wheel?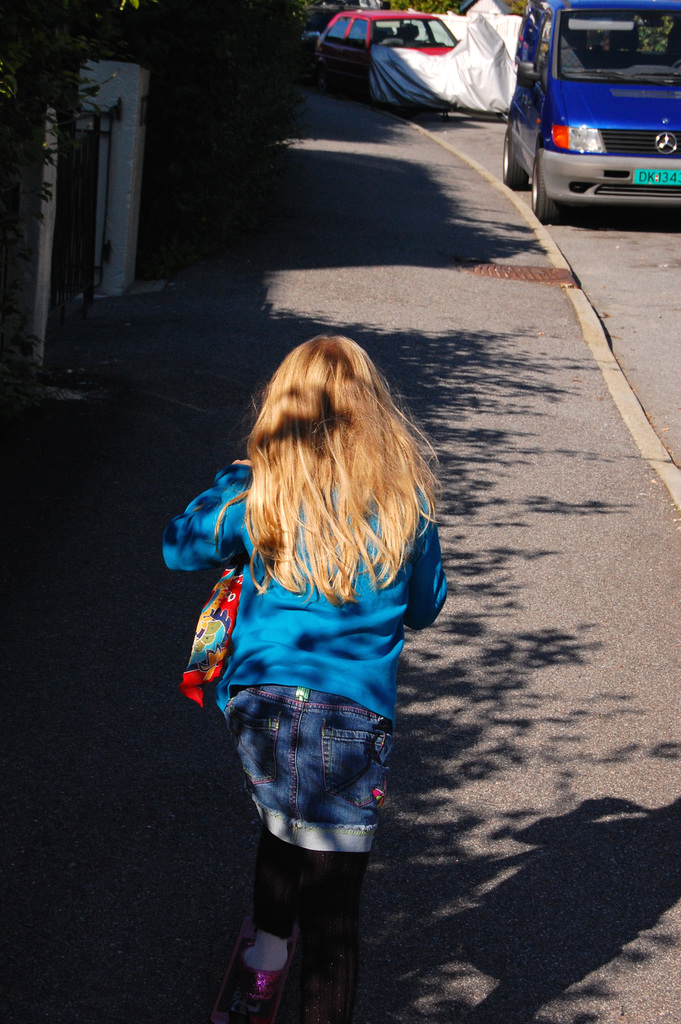
detection(530, 166, 562, 228)
